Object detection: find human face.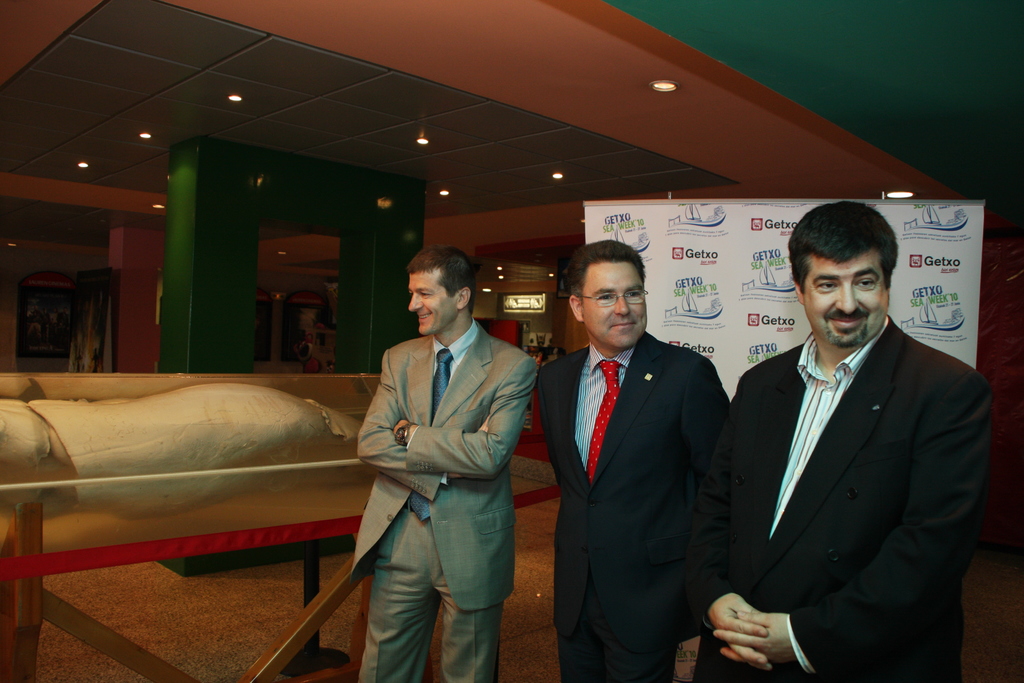
select_region(803, 252, 889, 344).
